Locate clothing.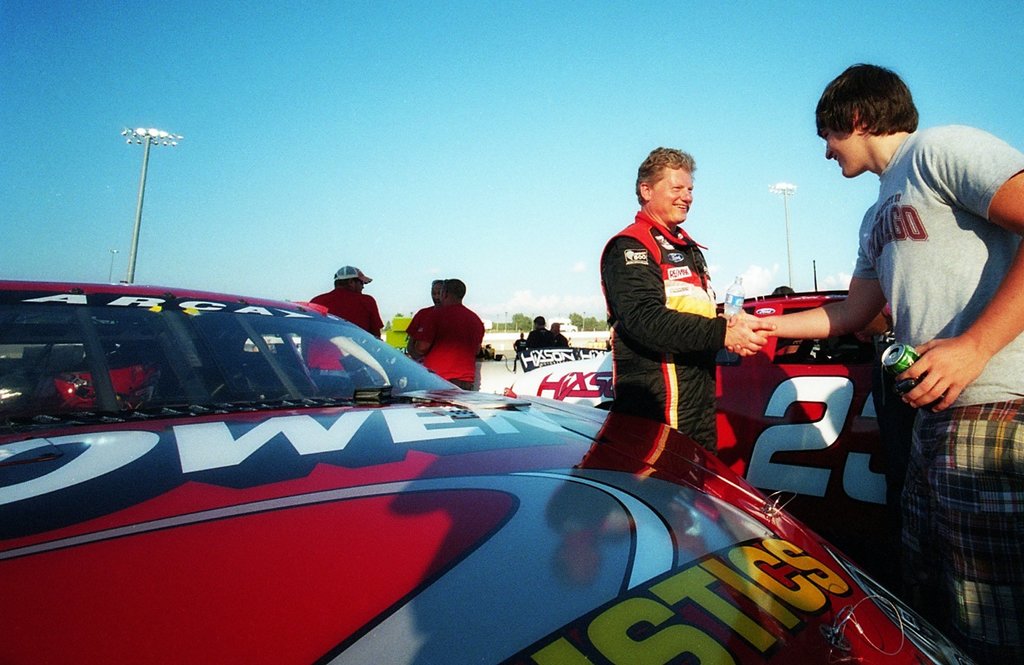
Bounding box: bbox(502, 341, 537, 369).
